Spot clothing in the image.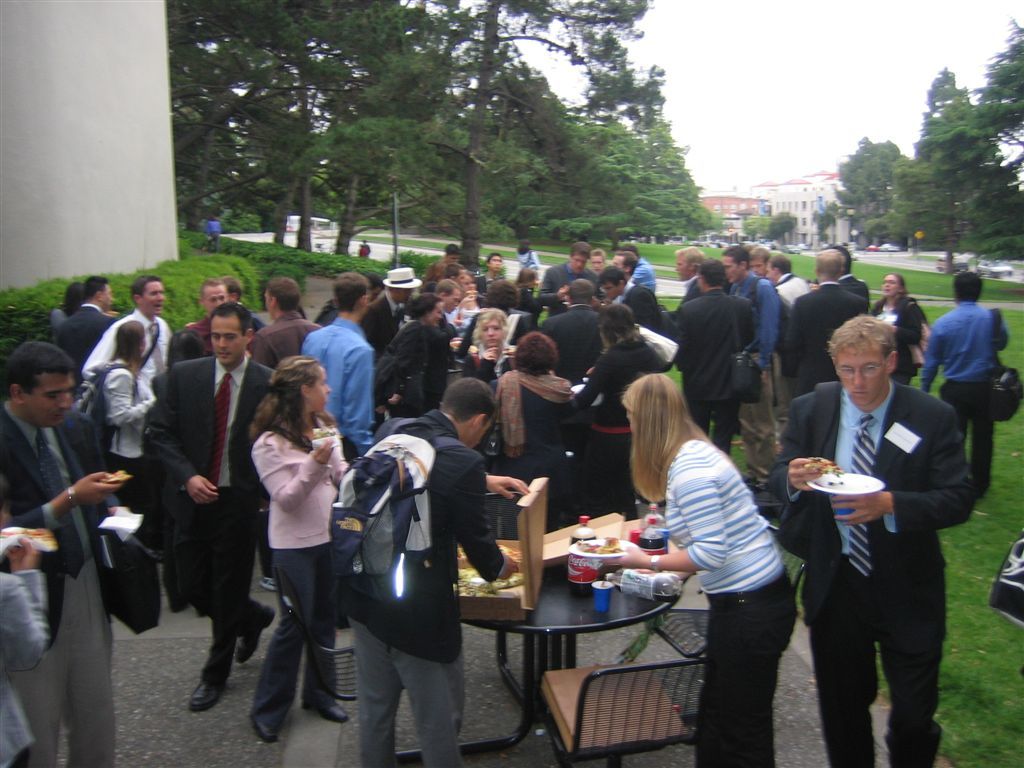
clothing found at pyautogui.locateOnScreen(517, 284, 544, 315).
